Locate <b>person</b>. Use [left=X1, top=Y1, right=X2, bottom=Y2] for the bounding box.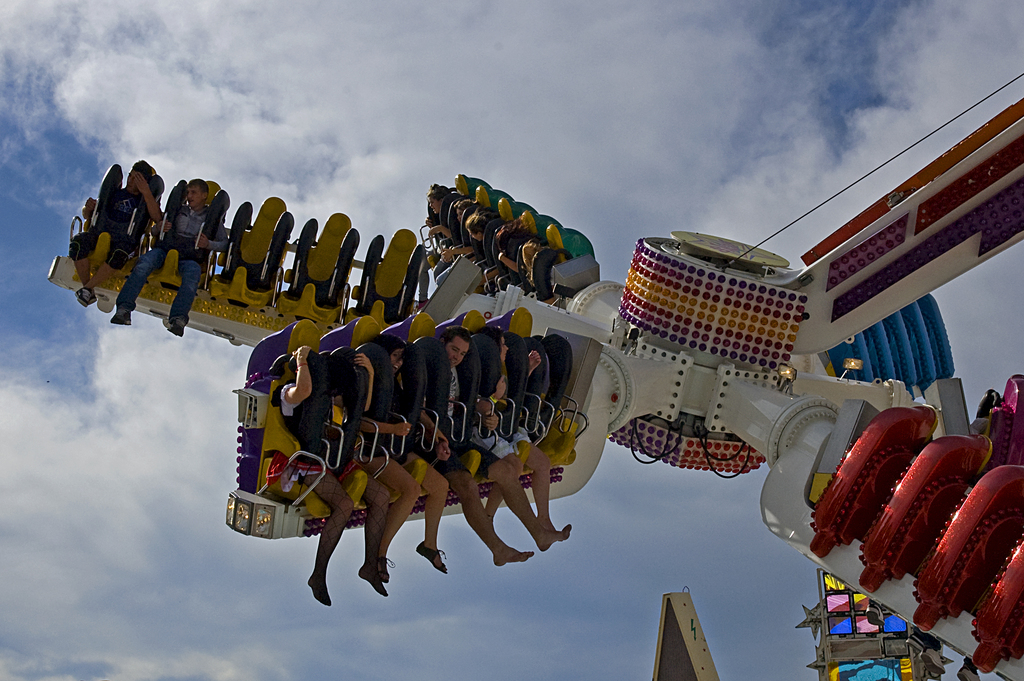
[left=475, top=326, right=559, bottom=532].
